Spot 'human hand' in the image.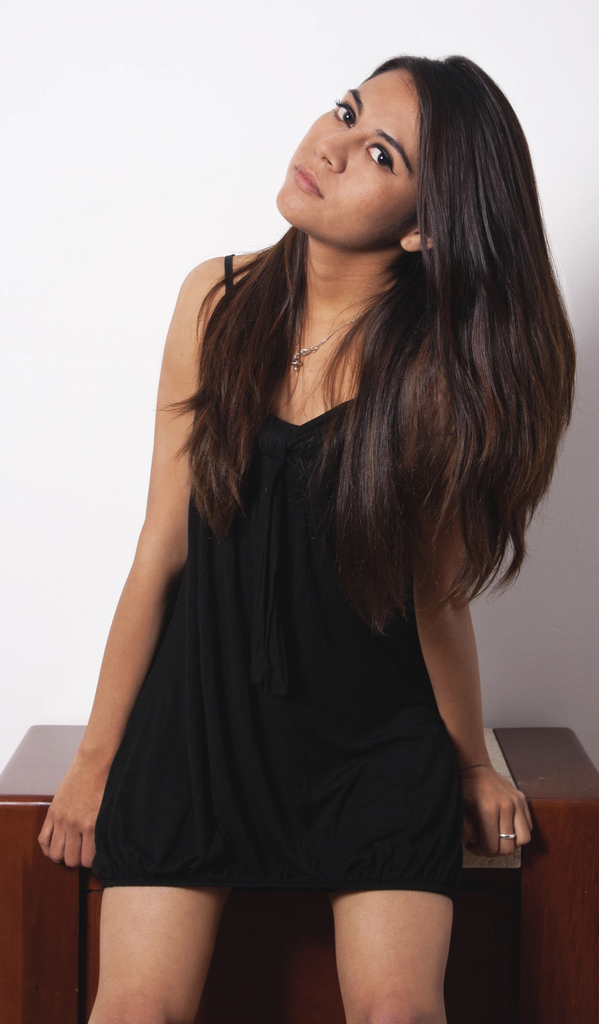
'human hand' found at Rect(35, 772, 106, 872).
